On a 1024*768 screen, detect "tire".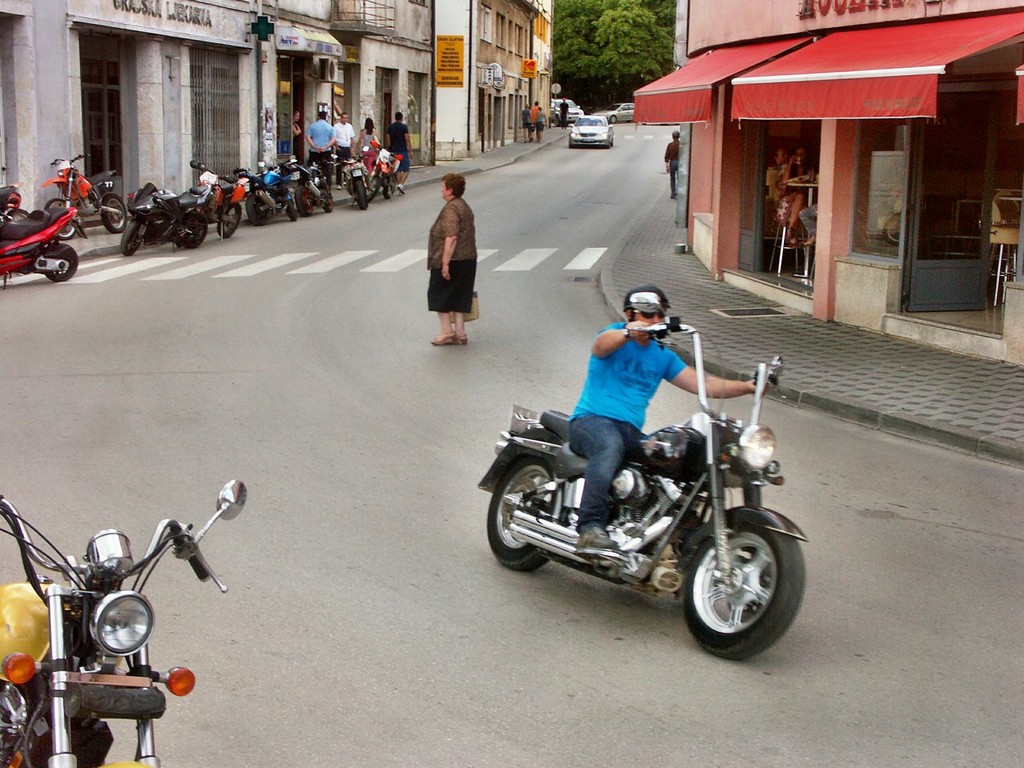
rect(325, 187, 333, 212).
